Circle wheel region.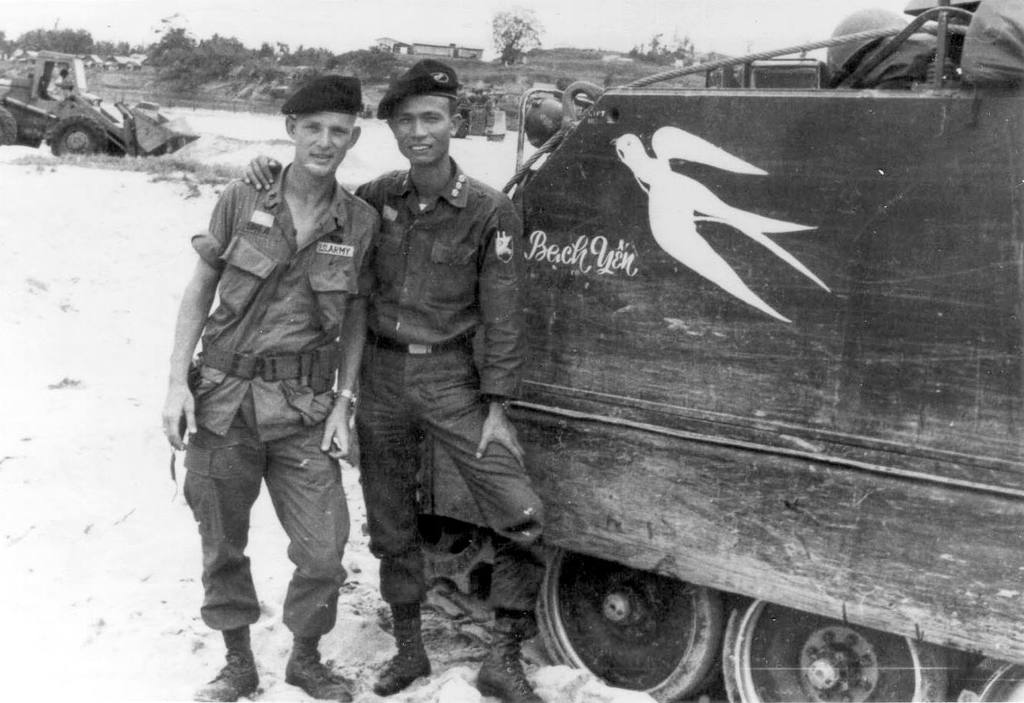
Region: box=[49, 114, 105, 156].
